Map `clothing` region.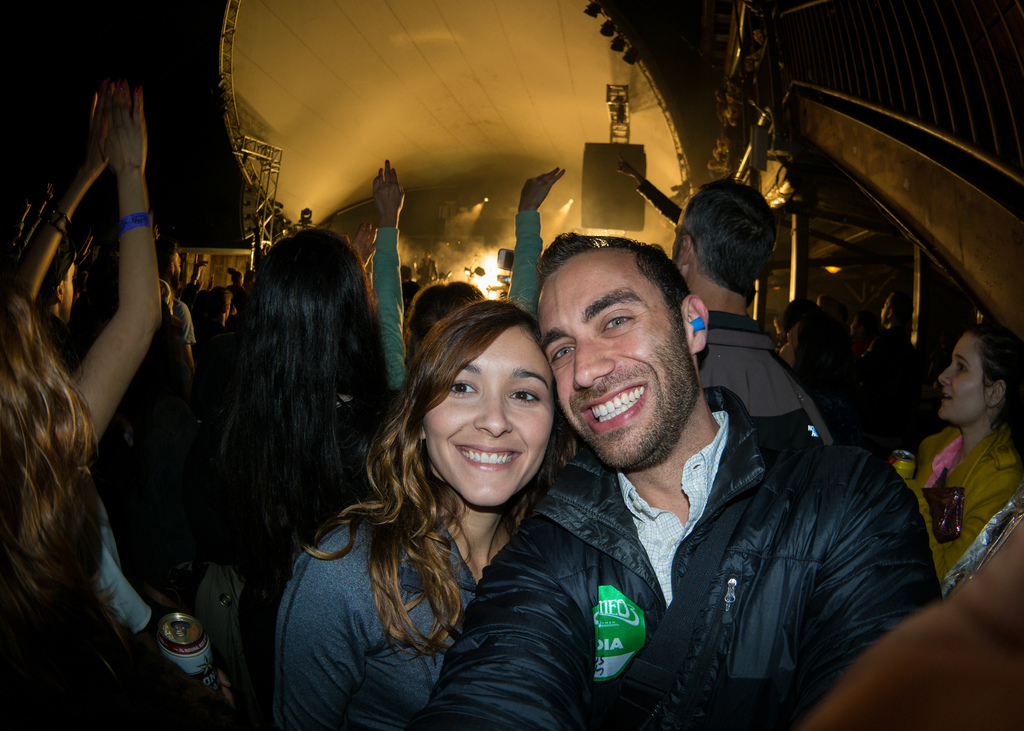
Mapped to x1=695 y1=307 x2=836 y2=446.
